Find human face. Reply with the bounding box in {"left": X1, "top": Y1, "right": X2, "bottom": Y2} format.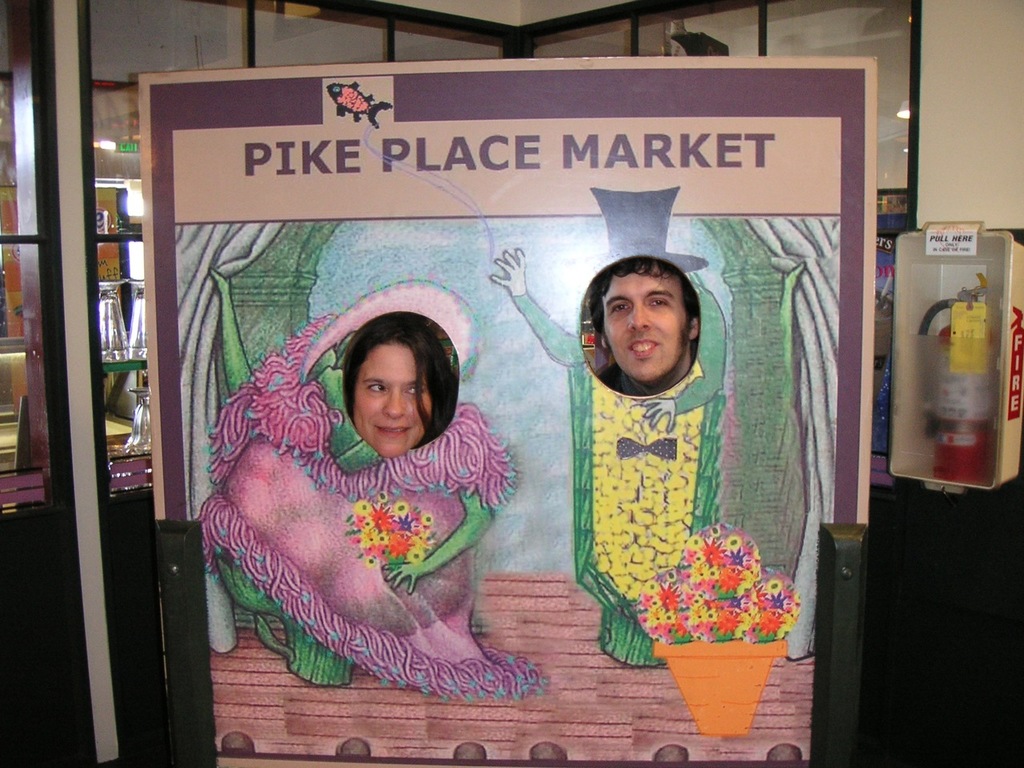
{"left": 355, "top": 342, "right": 443, "bottom": 466}.
